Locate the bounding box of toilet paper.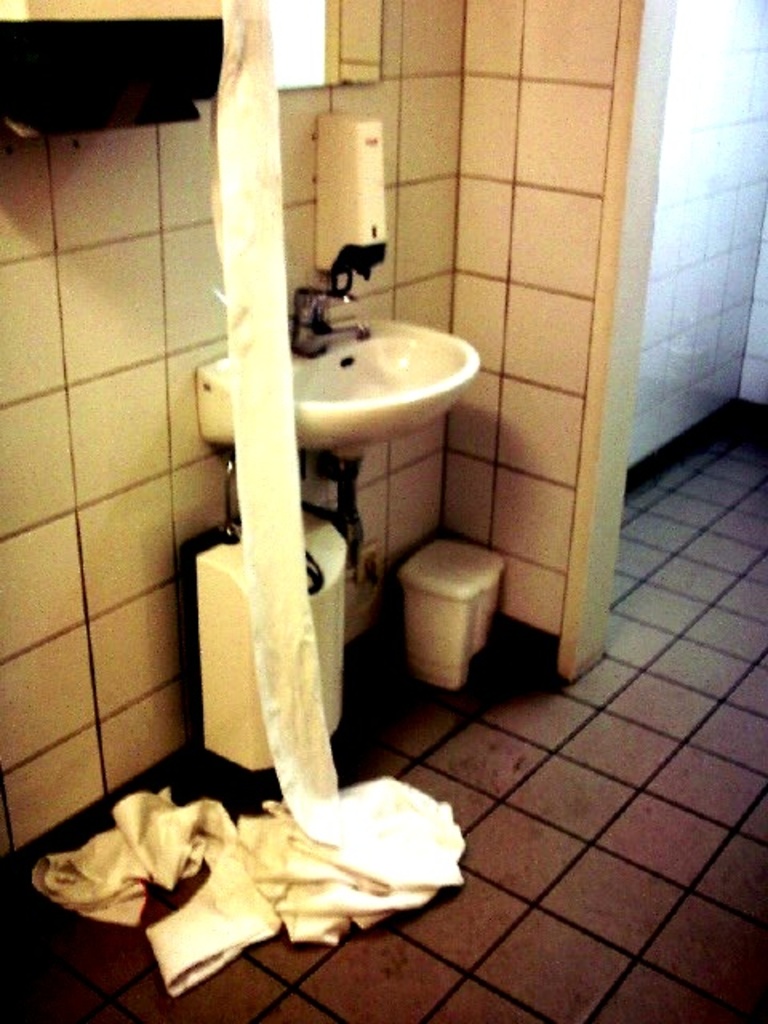
Bounding box: (27,0,477,1008).
